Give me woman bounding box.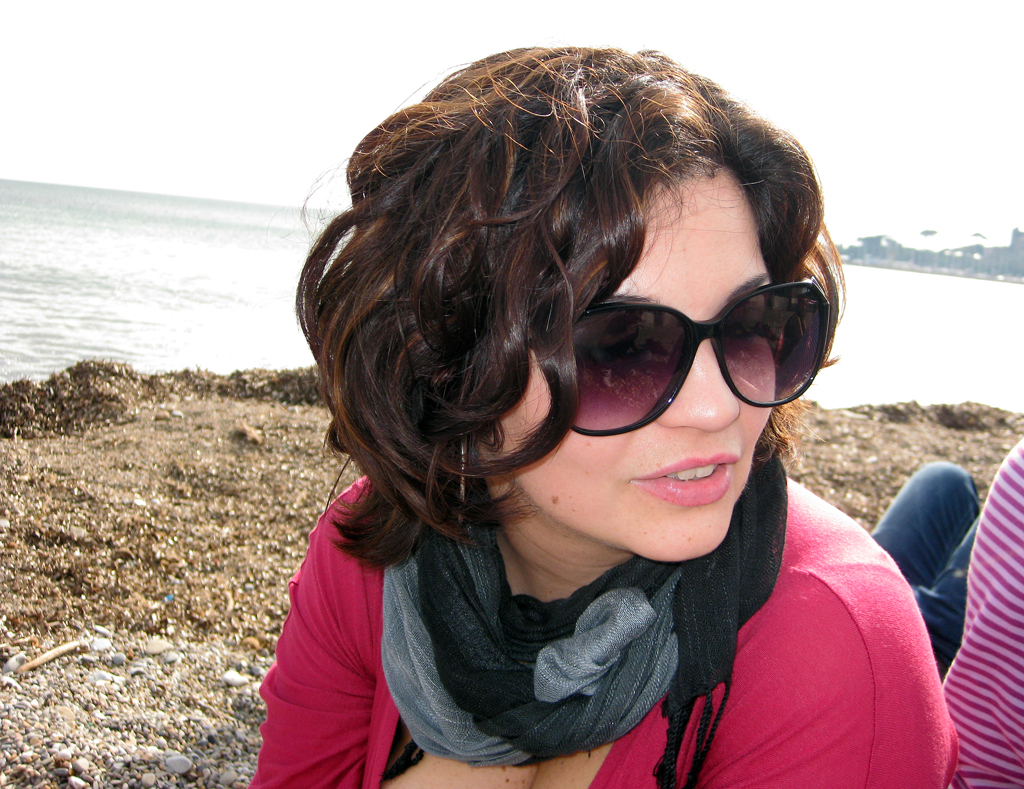
<bbox>181, 74, 1023, 788</bbox>.
